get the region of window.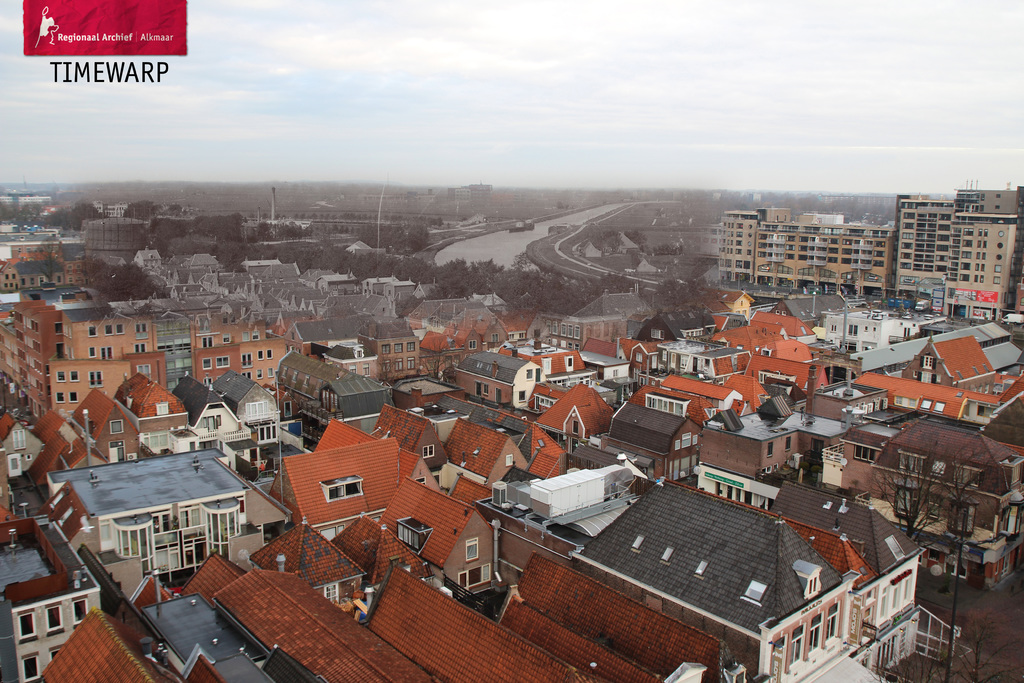
select_region(108, 420, 124, 434).
